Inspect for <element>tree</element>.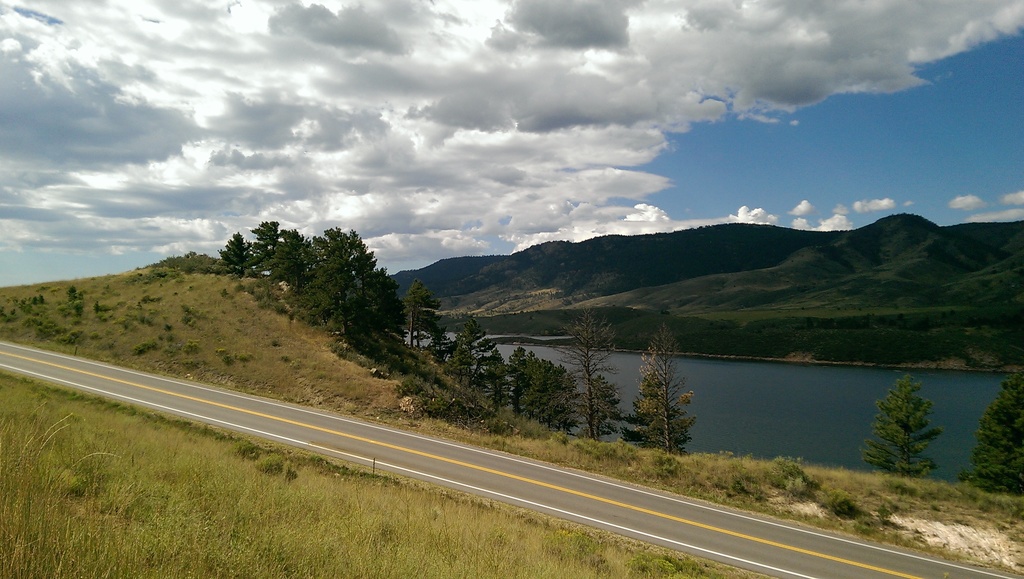
Inspection: rect(955, 369, 1023, 499).
